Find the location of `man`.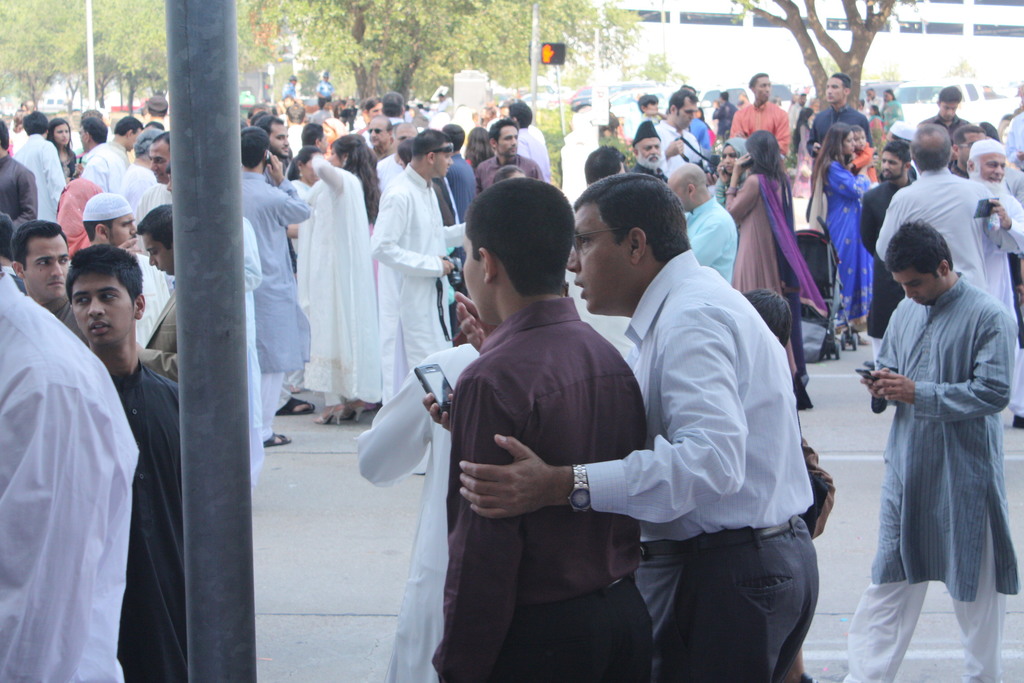
Location: <box>620,99,643,138</box>.
